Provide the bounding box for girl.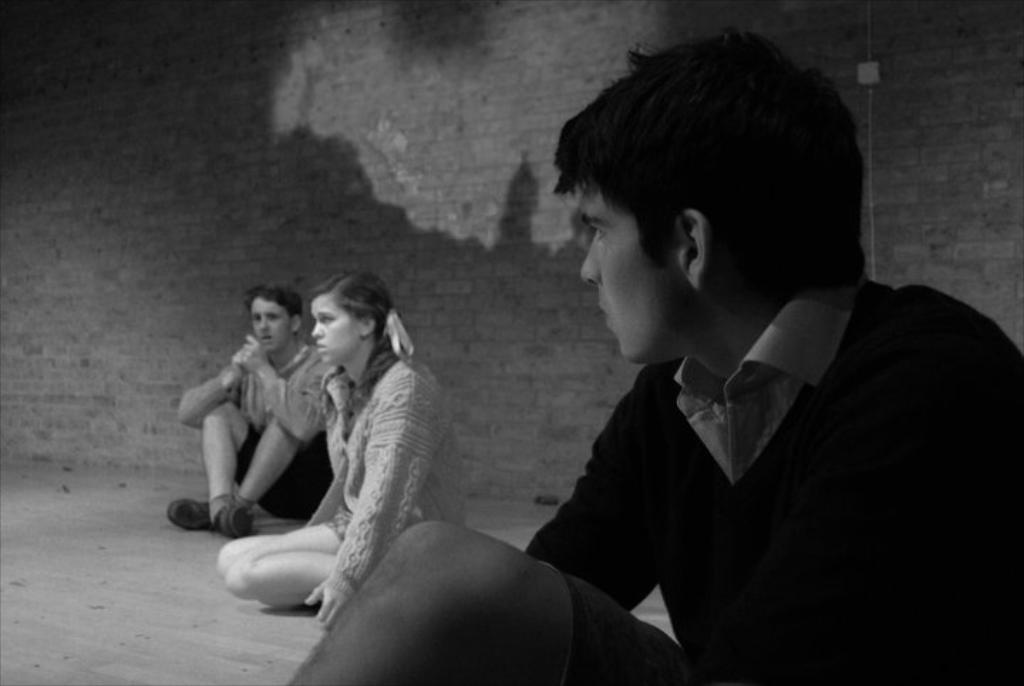
crop(213, 266, 464, 632).
